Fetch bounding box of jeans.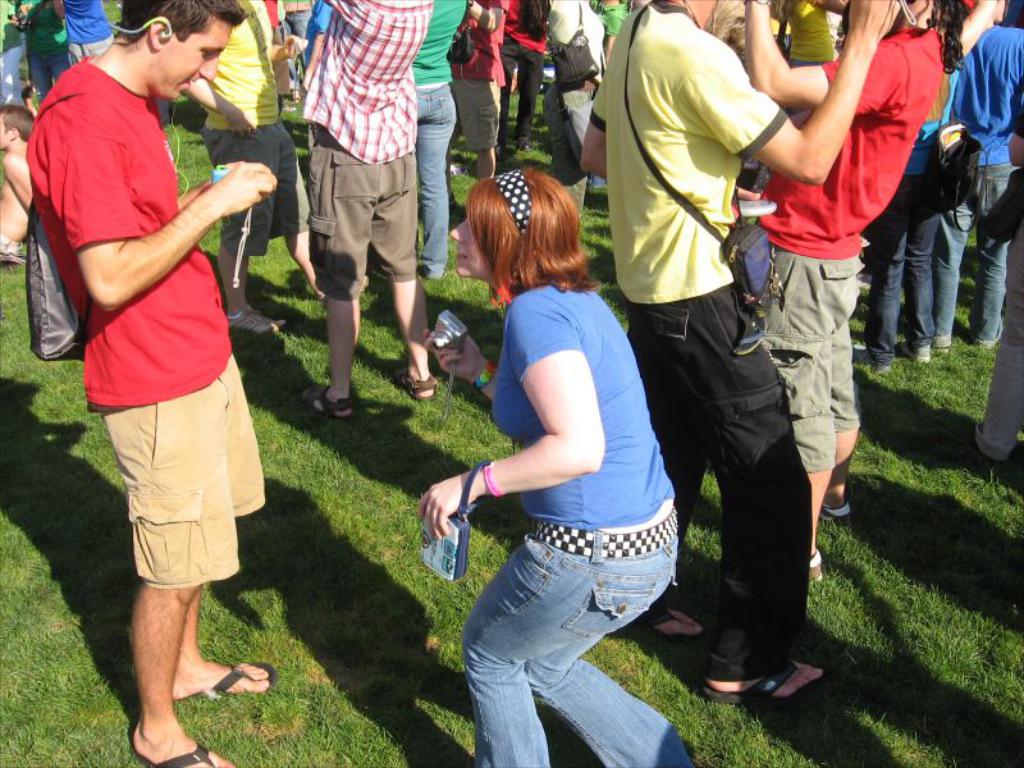
Bbox: (left=941, top=159, right=1019, bottom=334).
